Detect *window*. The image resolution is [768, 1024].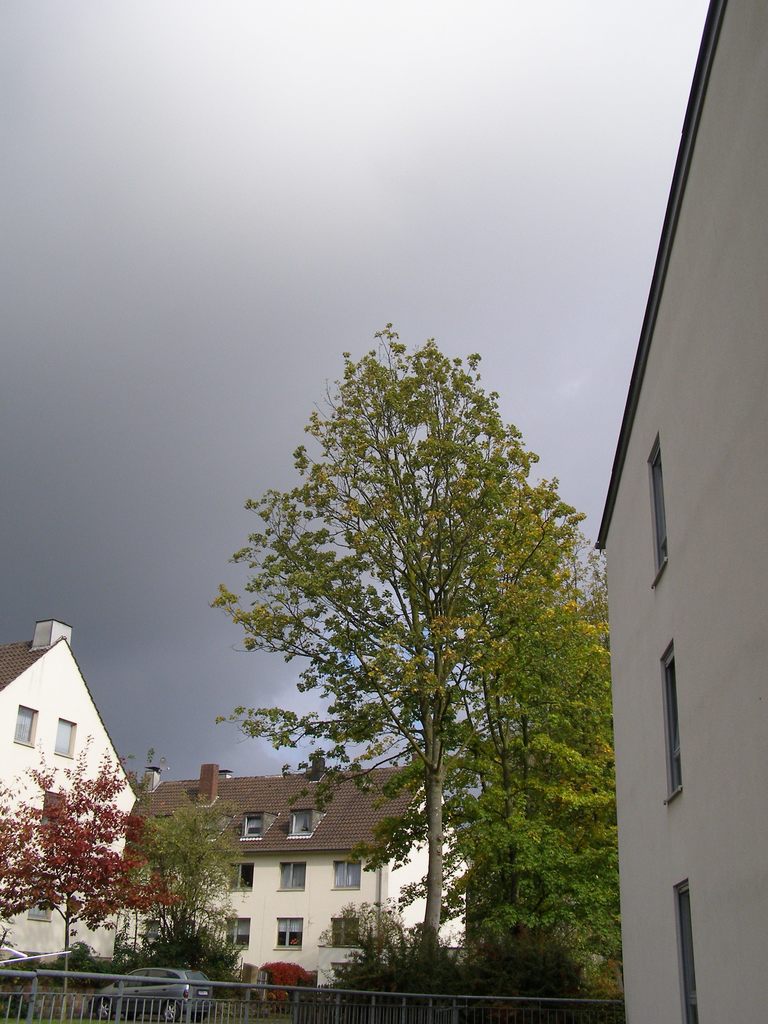
x1=280, y1=861, x2=307, y2=887.
